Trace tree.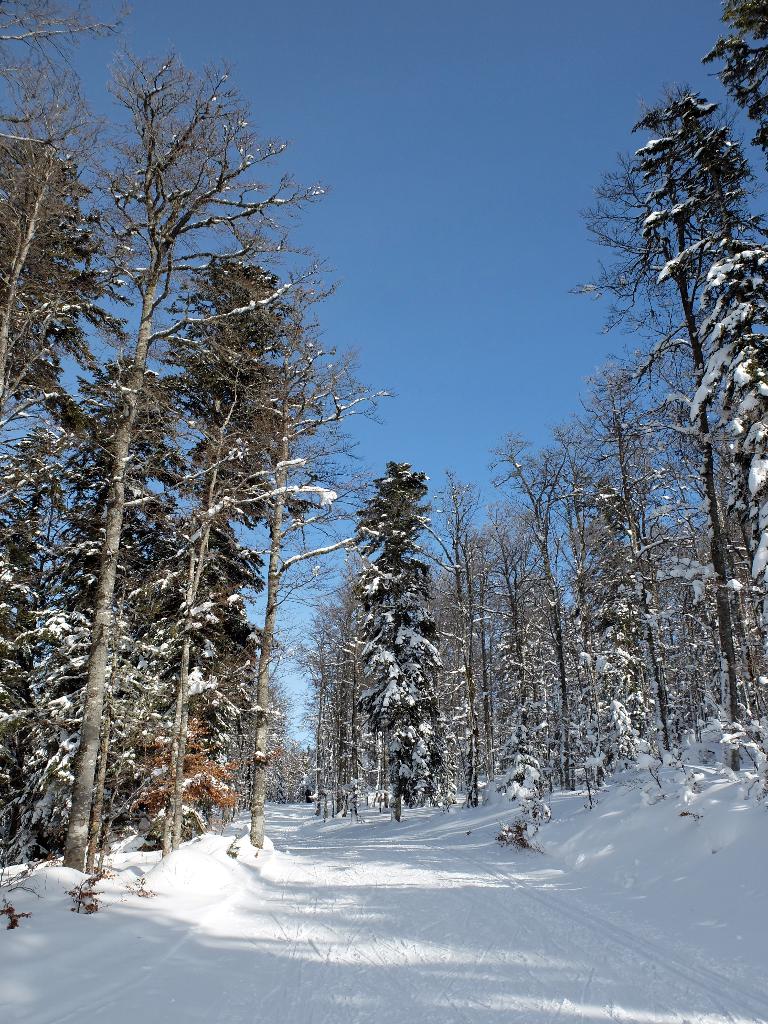
Traced to [331,422,461,835].
